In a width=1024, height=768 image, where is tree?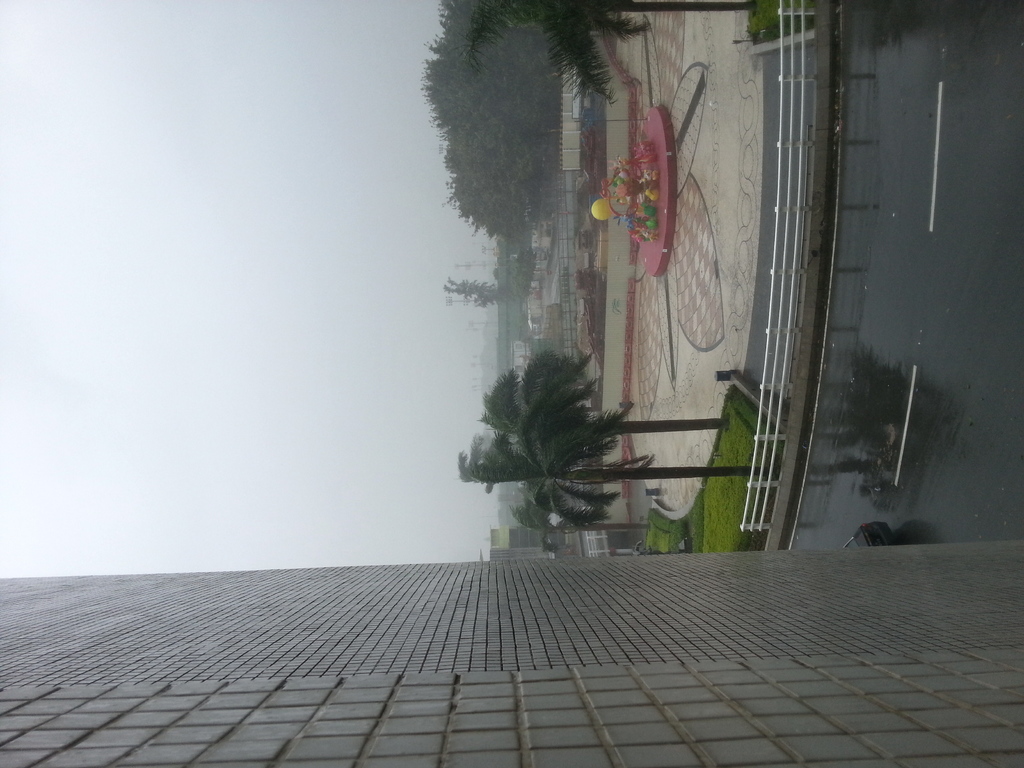
(430, 4, 539, 67).
